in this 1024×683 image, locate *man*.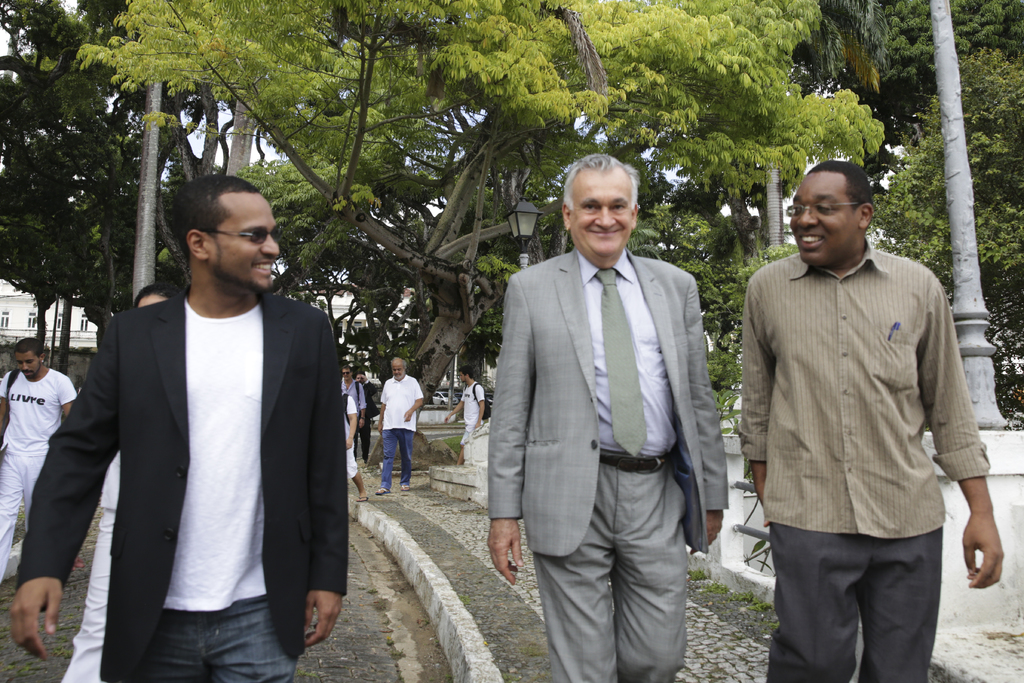
Bounding box: <region>357, 368, 380, 452</region>.
